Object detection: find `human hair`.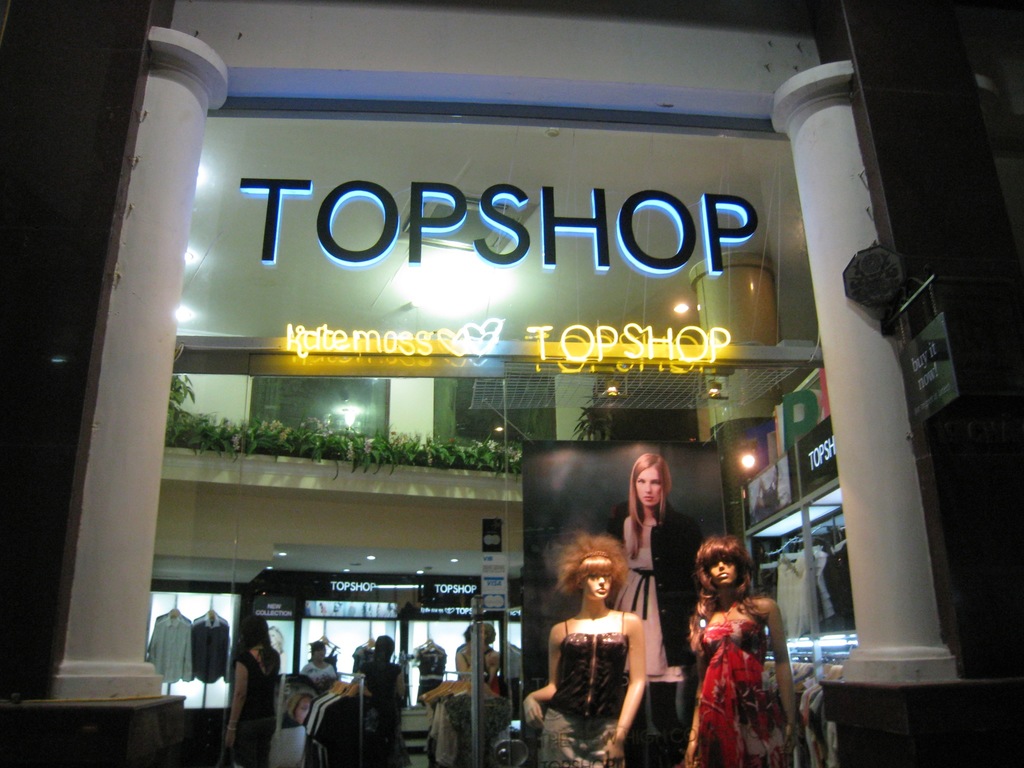
pyautogui.locateOnScreen(619, 452, 671, 559).
